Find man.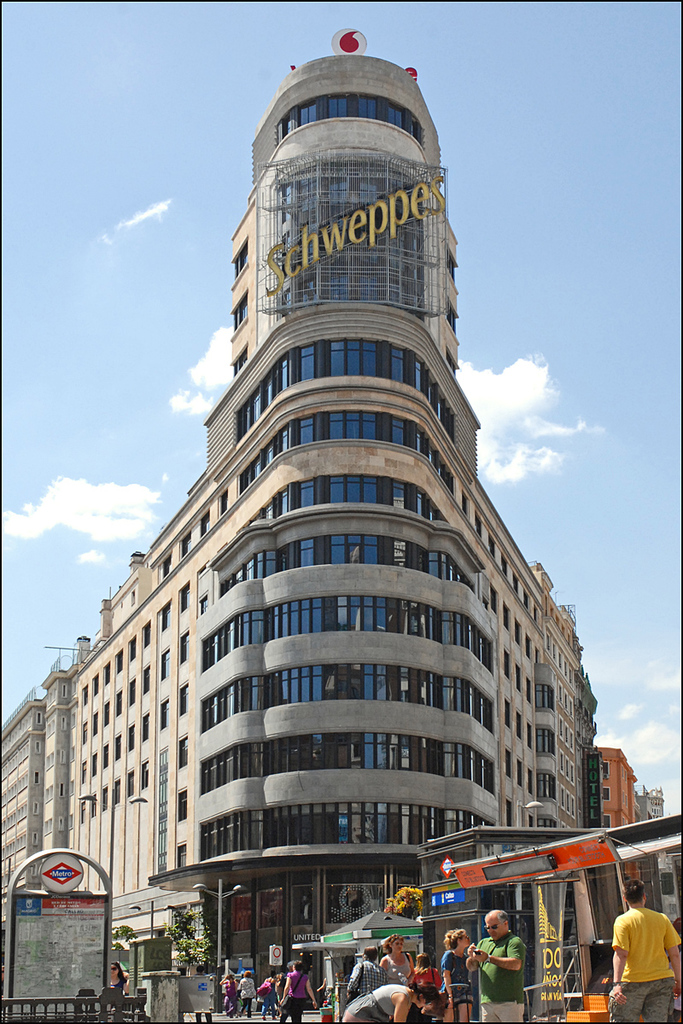
[x1=463, y1=907, x2=527, y2=1023].
